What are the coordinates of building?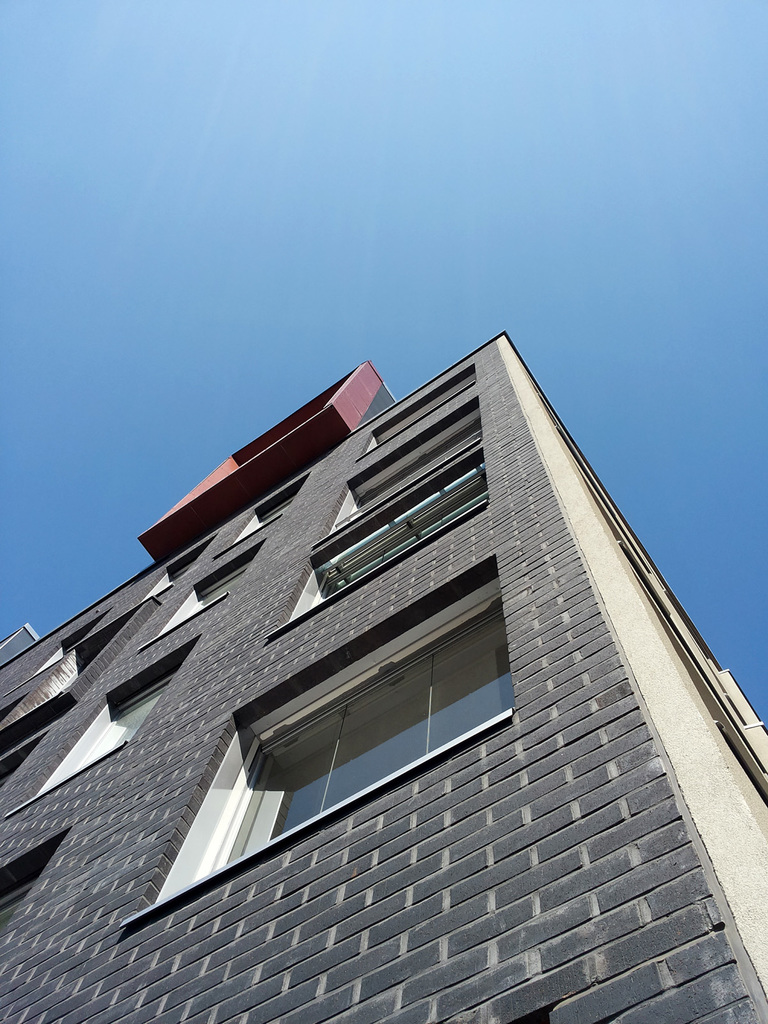
bbox=[0, 330, 767, 1023].
